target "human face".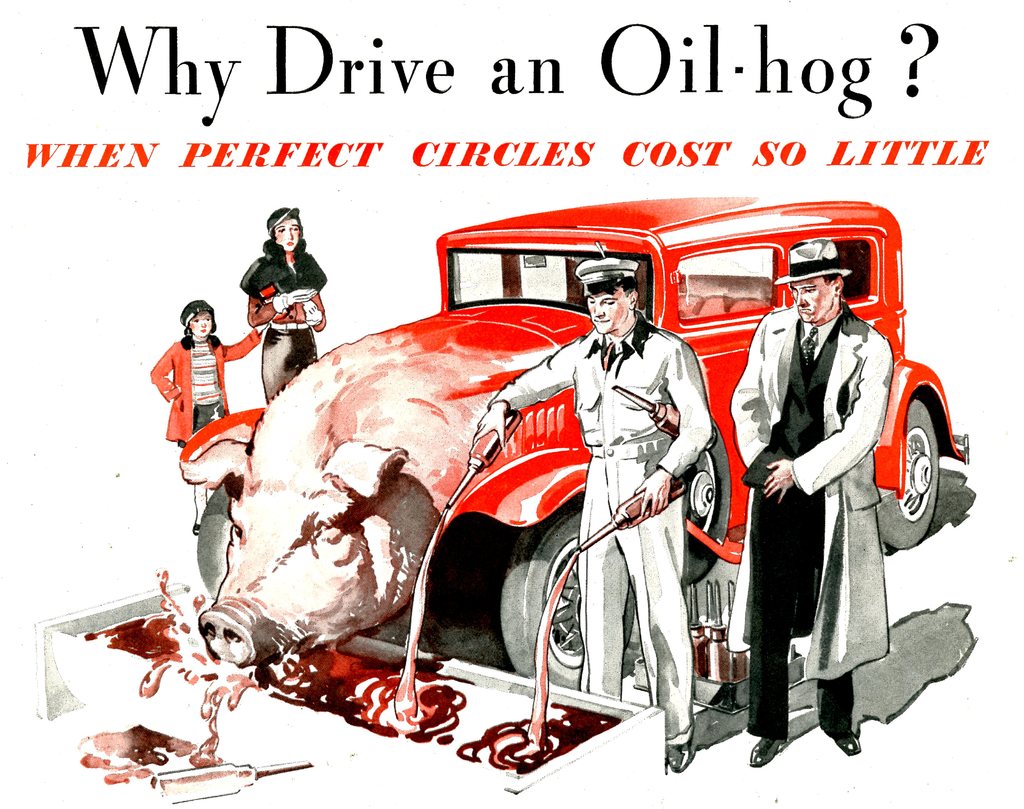
Target region: l=271, t=215, r=303, b=256.
